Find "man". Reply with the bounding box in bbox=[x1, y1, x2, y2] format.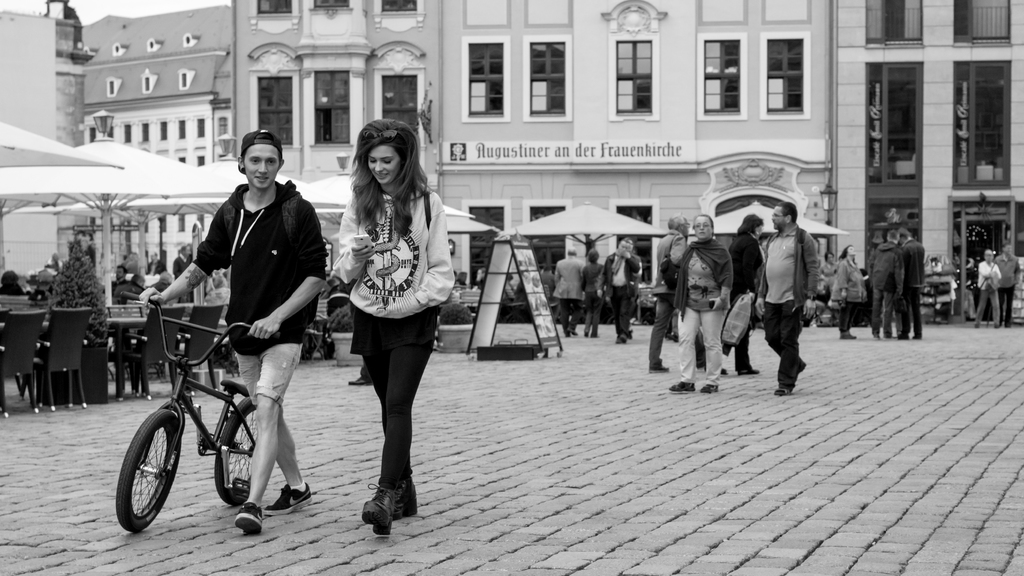
bbox=[173, 245, 190, 277].
